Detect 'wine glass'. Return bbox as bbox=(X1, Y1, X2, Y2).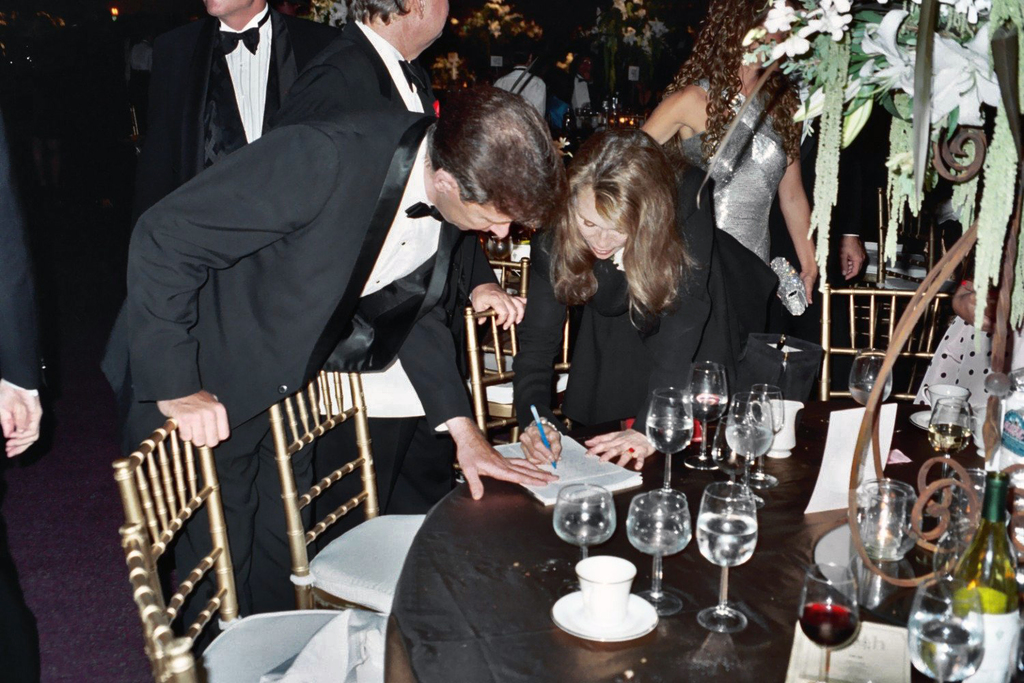
bbox=(746, 382, 779, 489).
